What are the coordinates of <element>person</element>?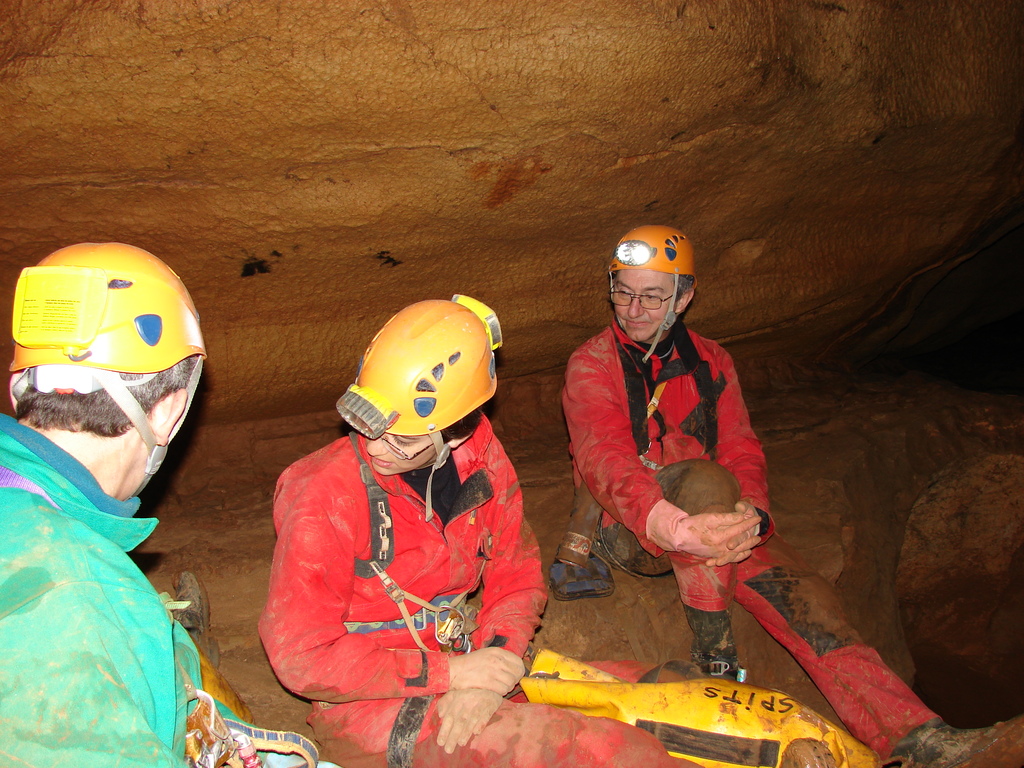
273,282,550,717.
